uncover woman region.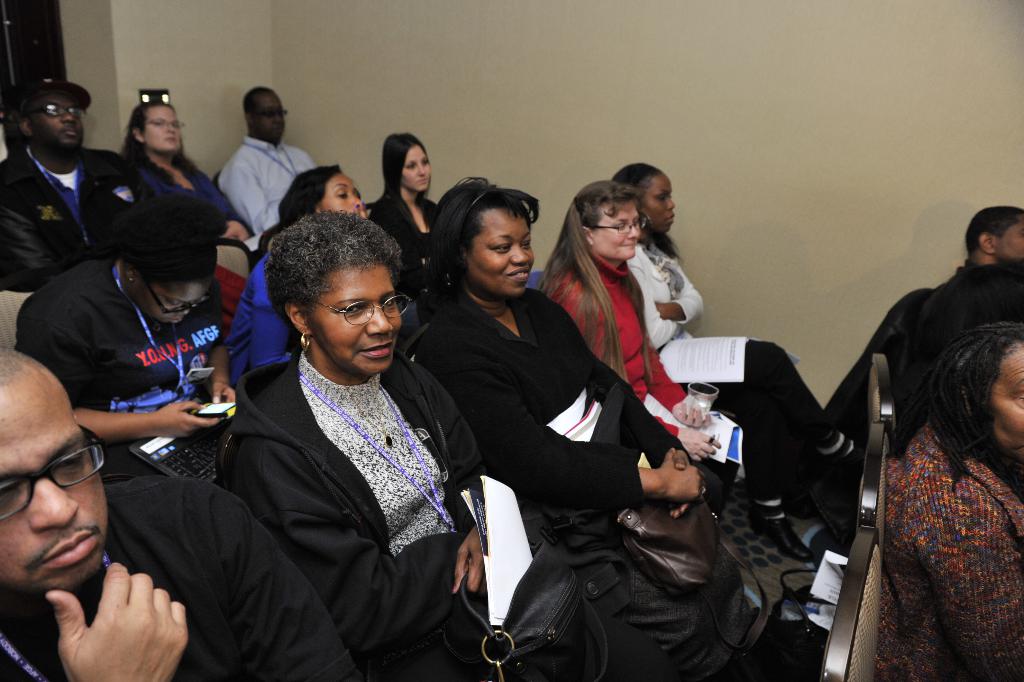
Uncovered: box(12, 187, 400, 681).
